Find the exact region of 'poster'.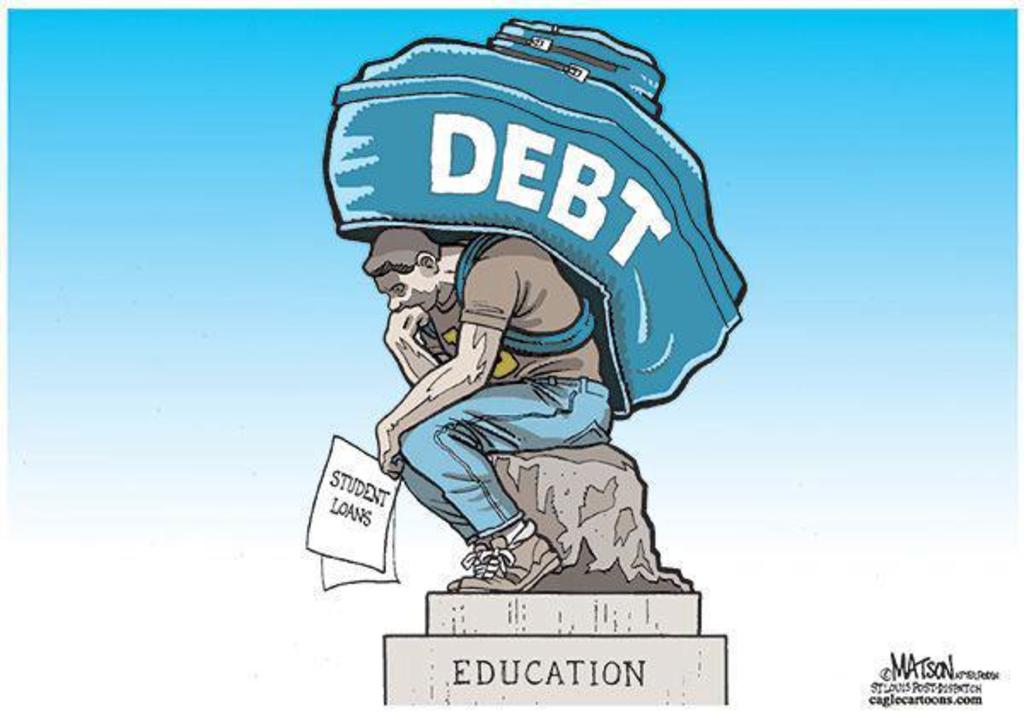
Exact region: [0, 0, 1022, 715].
